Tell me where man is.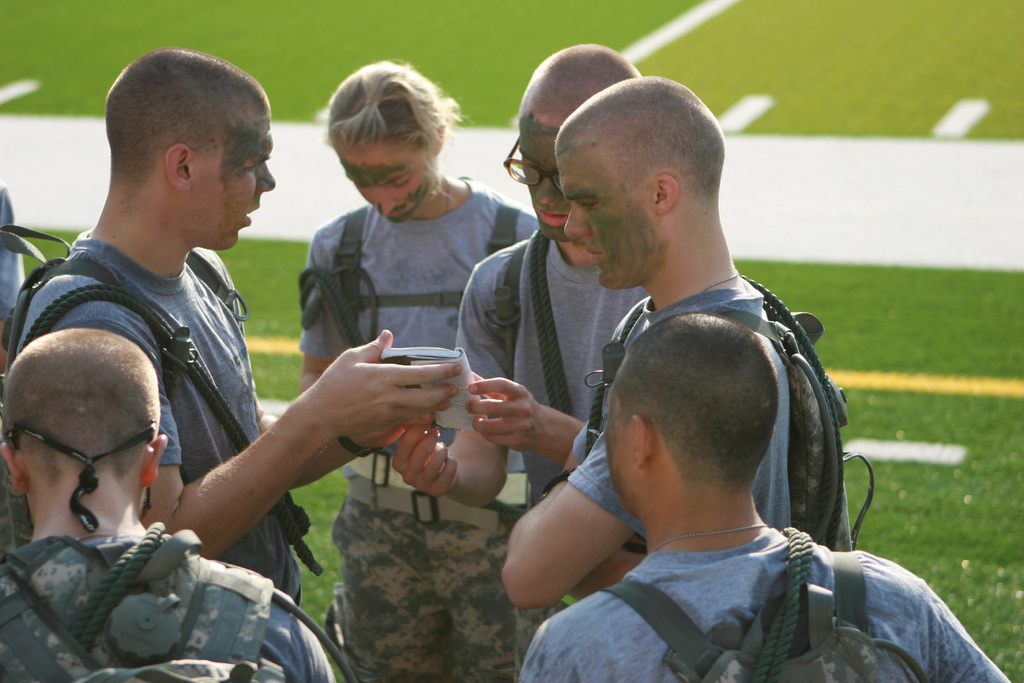
man is at bbox=(0, 329, 335, 682).
